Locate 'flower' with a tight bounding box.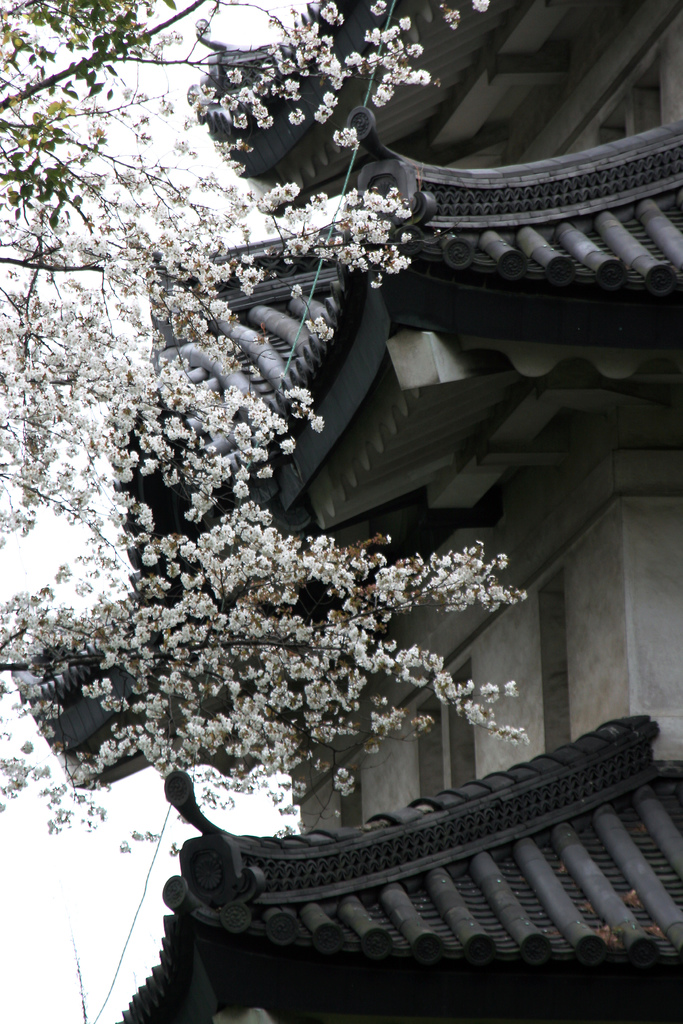
<box>113,836,133,854</box>.
